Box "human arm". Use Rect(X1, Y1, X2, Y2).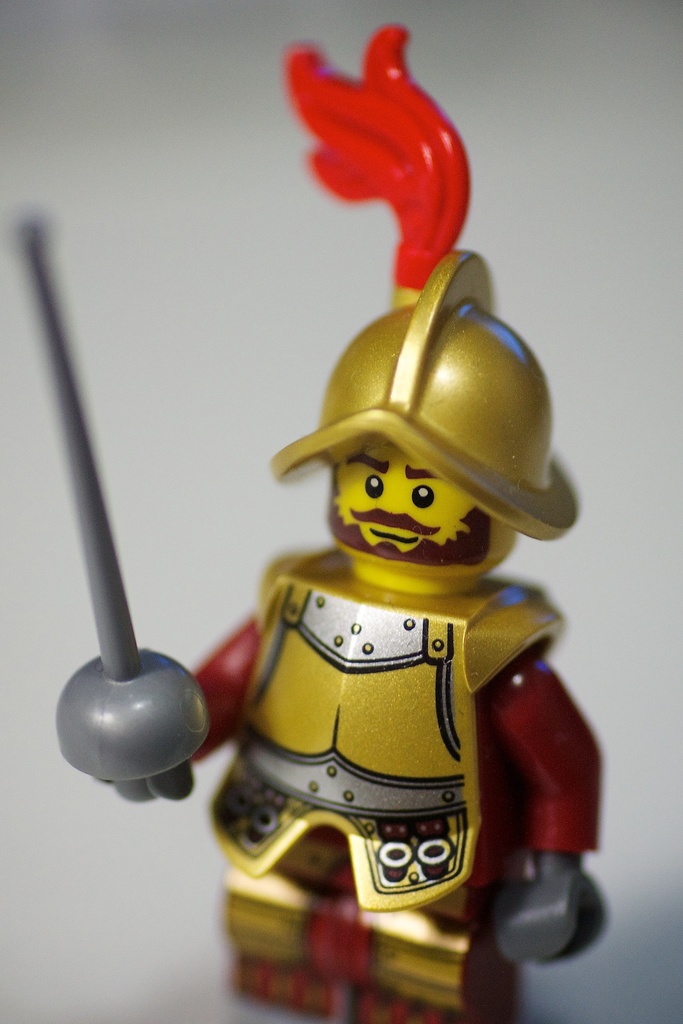
Rect(100, 612, 254, 800).
